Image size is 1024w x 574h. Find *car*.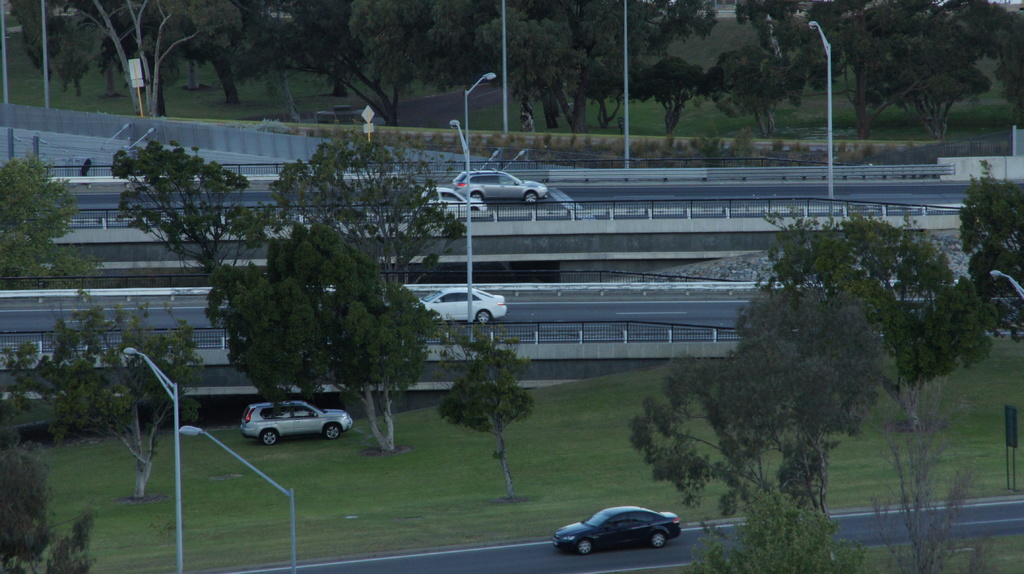
239 397 351 448.
